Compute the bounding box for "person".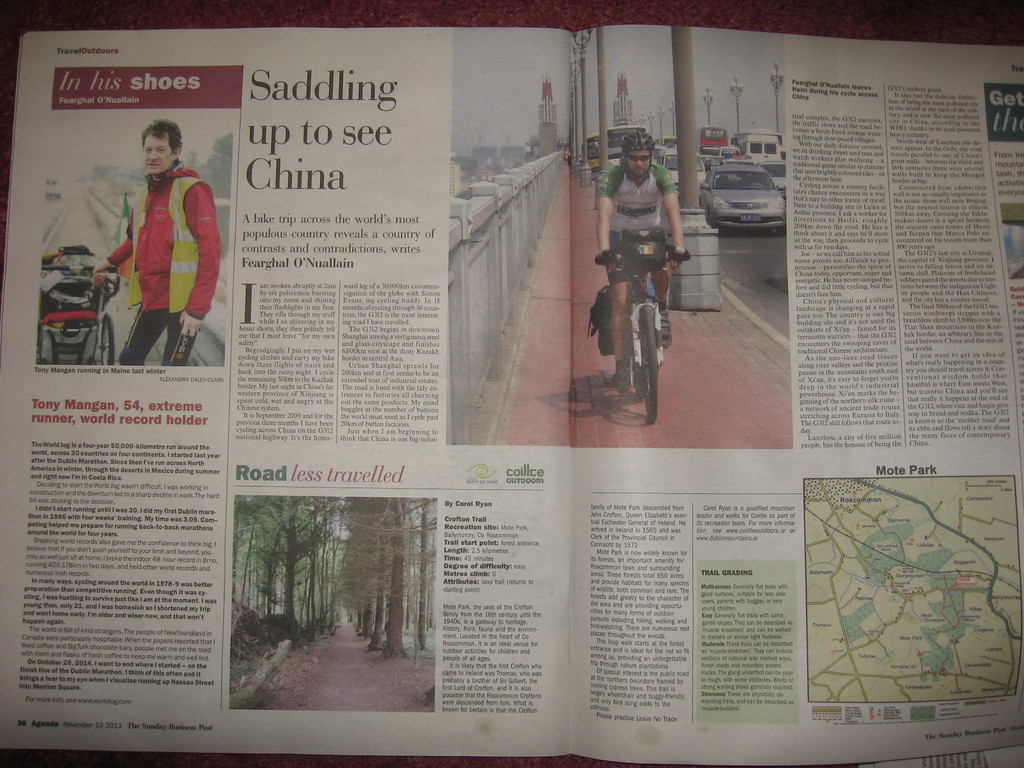
<box>595,115,687,423</box>.
